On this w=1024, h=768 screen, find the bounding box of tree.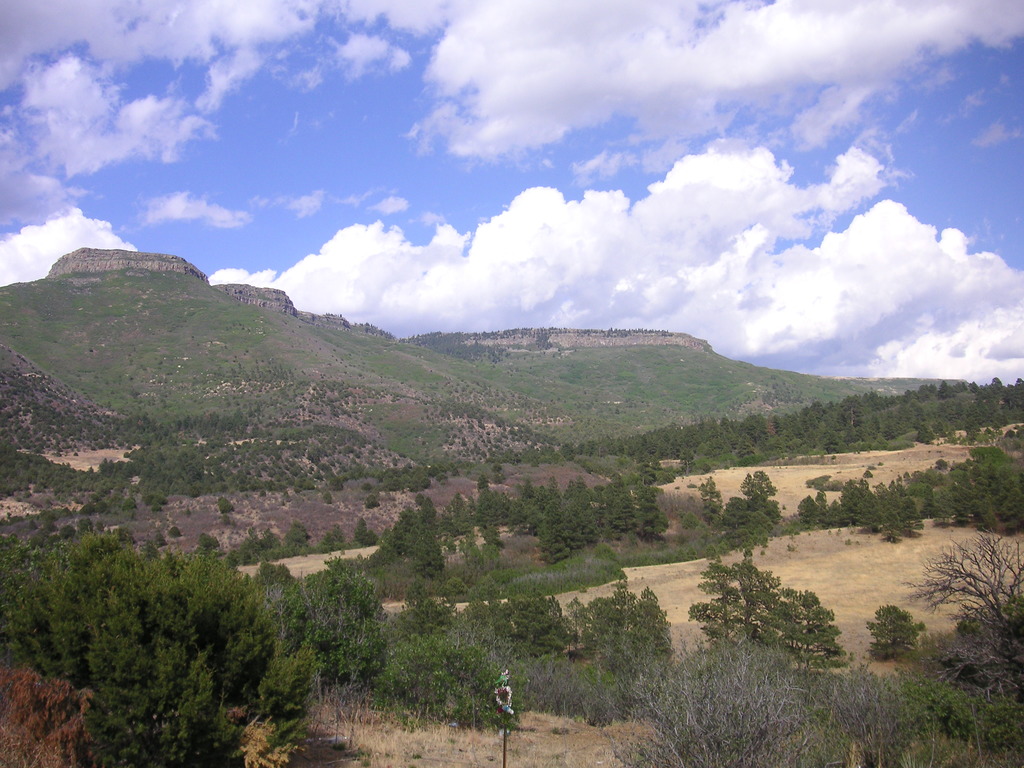
Bounding box: box=[899, 525, 1023, 704].
